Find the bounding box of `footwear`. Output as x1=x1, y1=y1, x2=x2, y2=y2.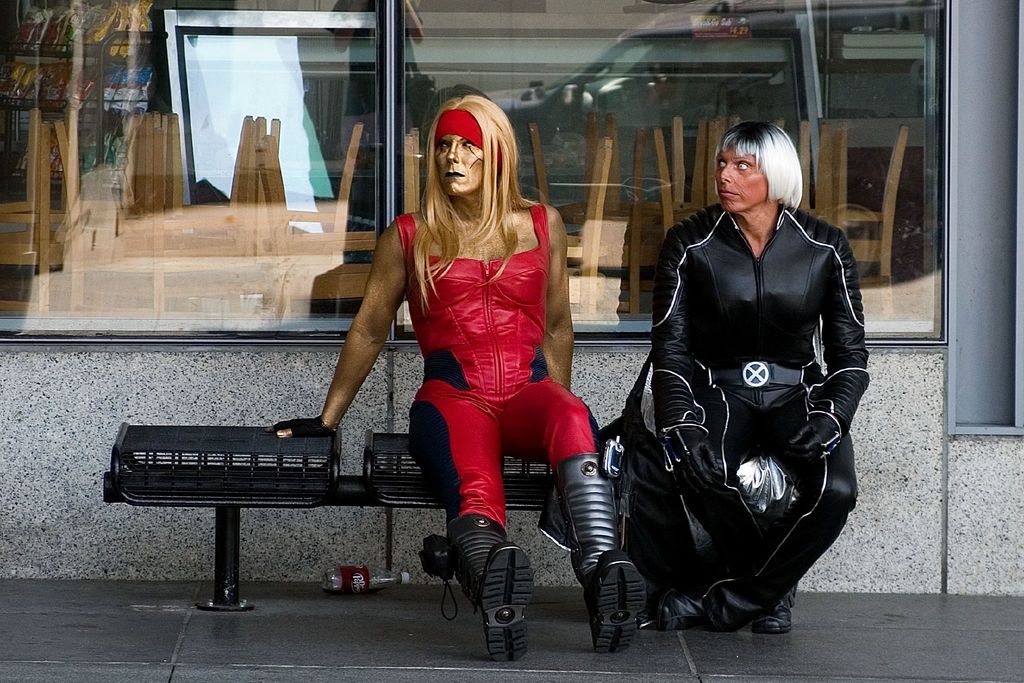
x1=455, y1=539, x2=545, y2=653.
